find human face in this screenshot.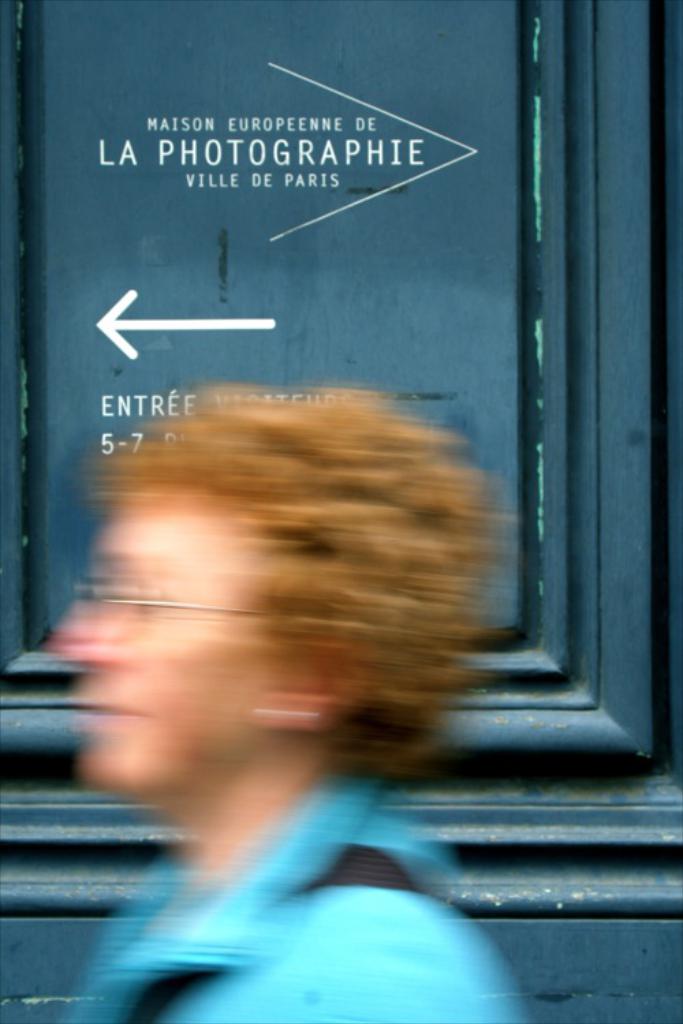
The bounding box for human face is select_region(41, 478, 277, 818).
